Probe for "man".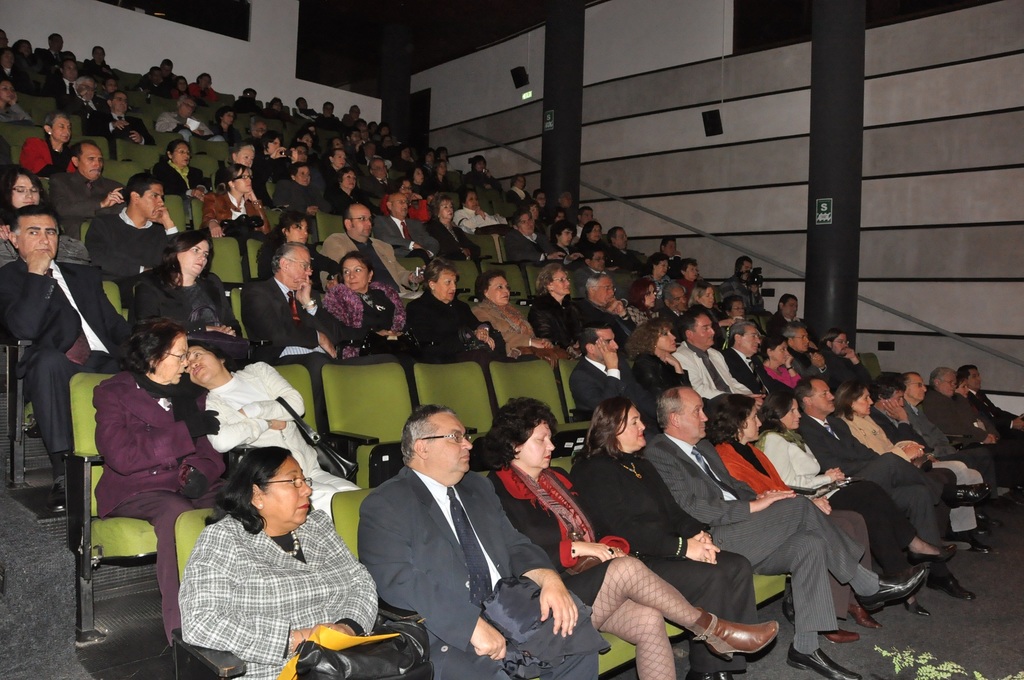
Probe result: region(93, 90, 163, 145).
